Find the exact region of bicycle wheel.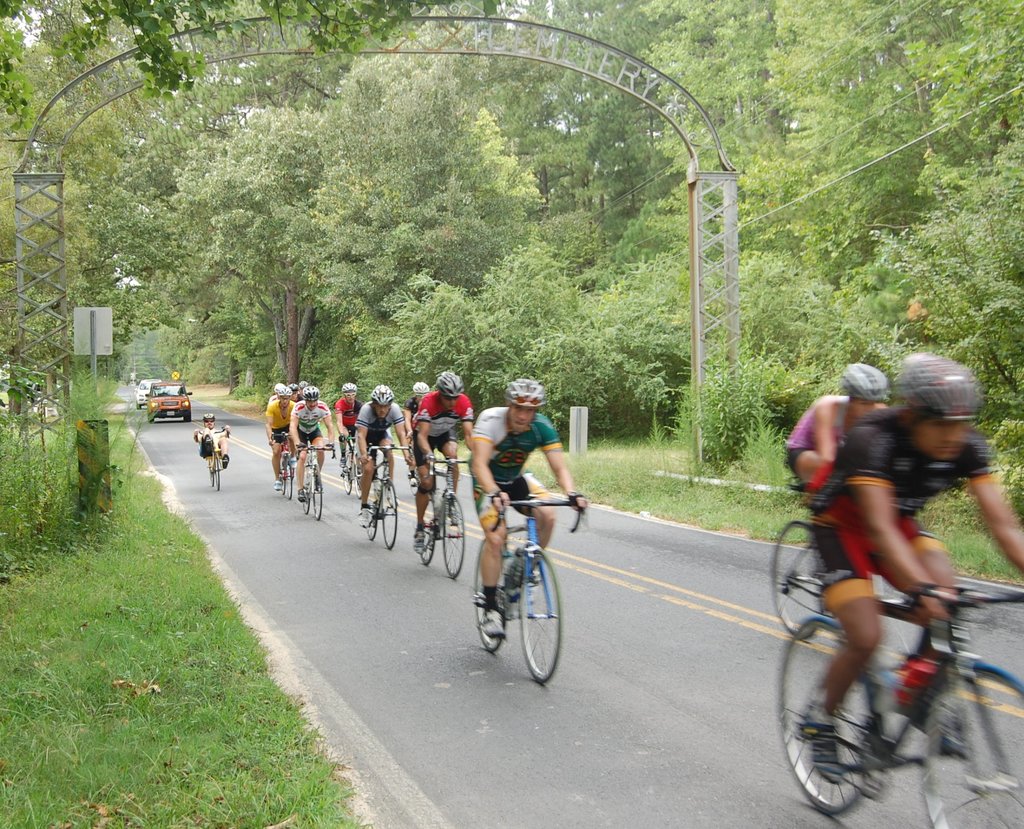
Exact region: [208, 448, 222, 491].
